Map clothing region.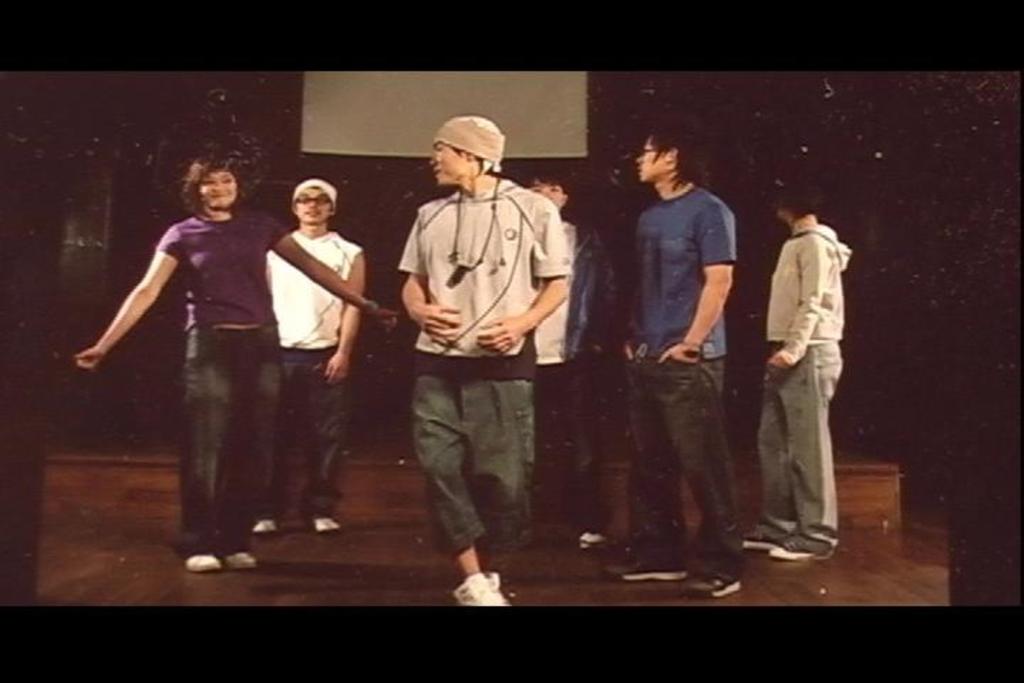
Mapped to {"x1": 620, "y1": 182, "x2": 741, "y2": 572}.
